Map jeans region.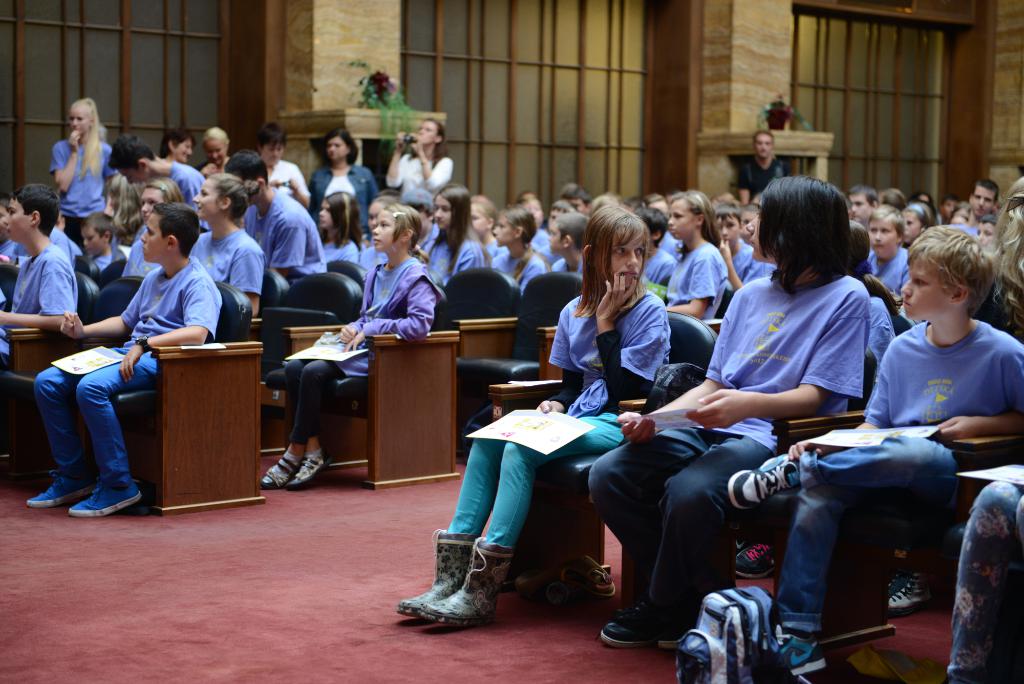
Mapped to (31,347,162,492).
